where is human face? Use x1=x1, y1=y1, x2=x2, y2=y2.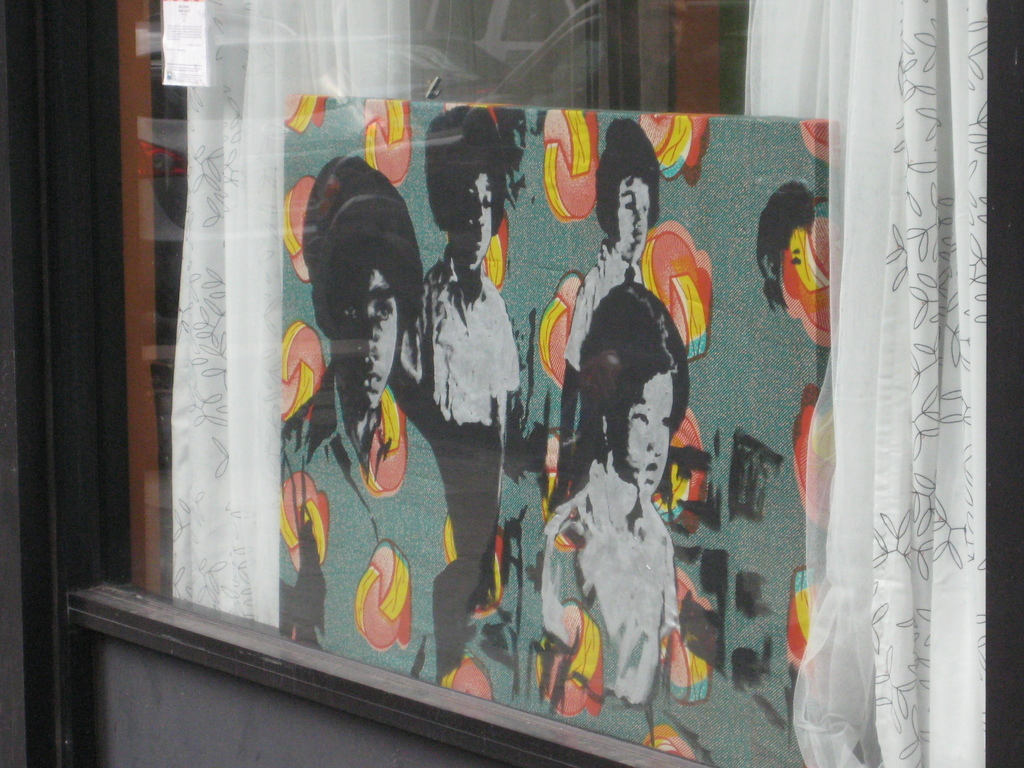
x1=615, y1=176, x2=650, y2=260.
